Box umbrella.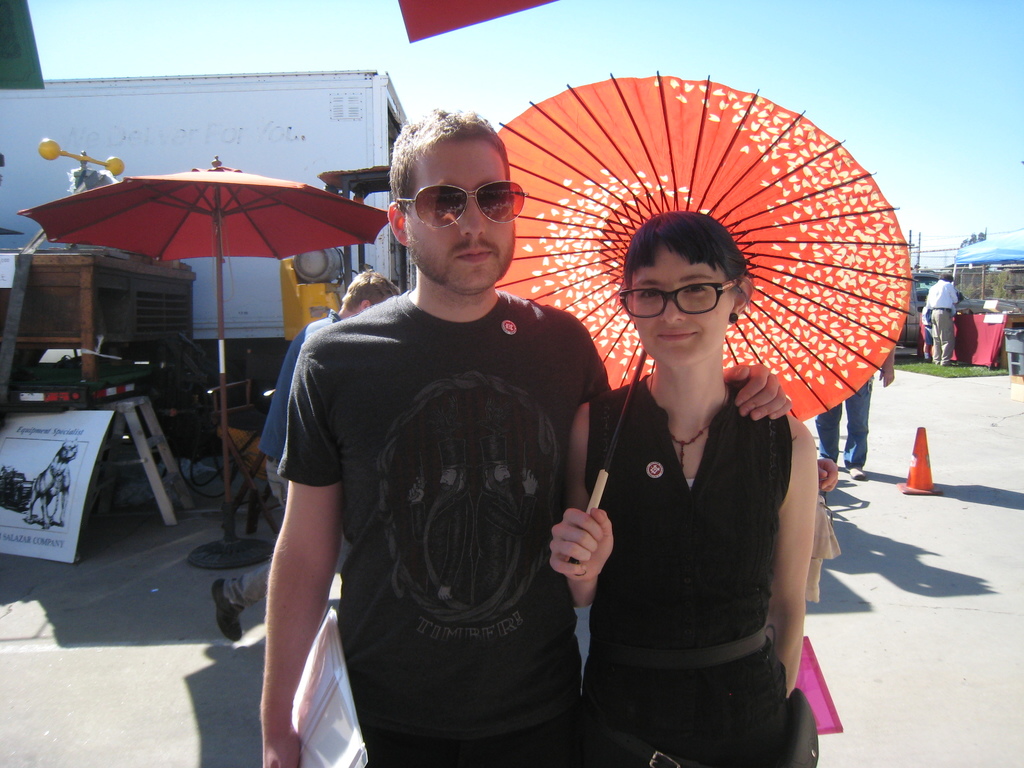
9,156,386,572.
